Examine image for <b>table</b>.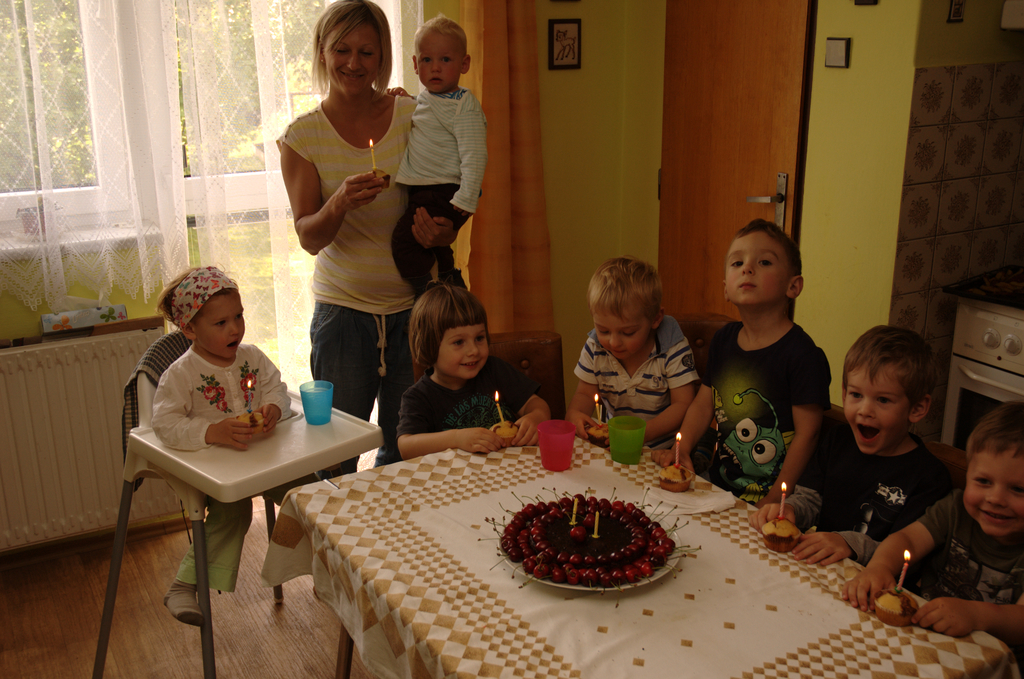
Examination result: [91,389,380,678].
